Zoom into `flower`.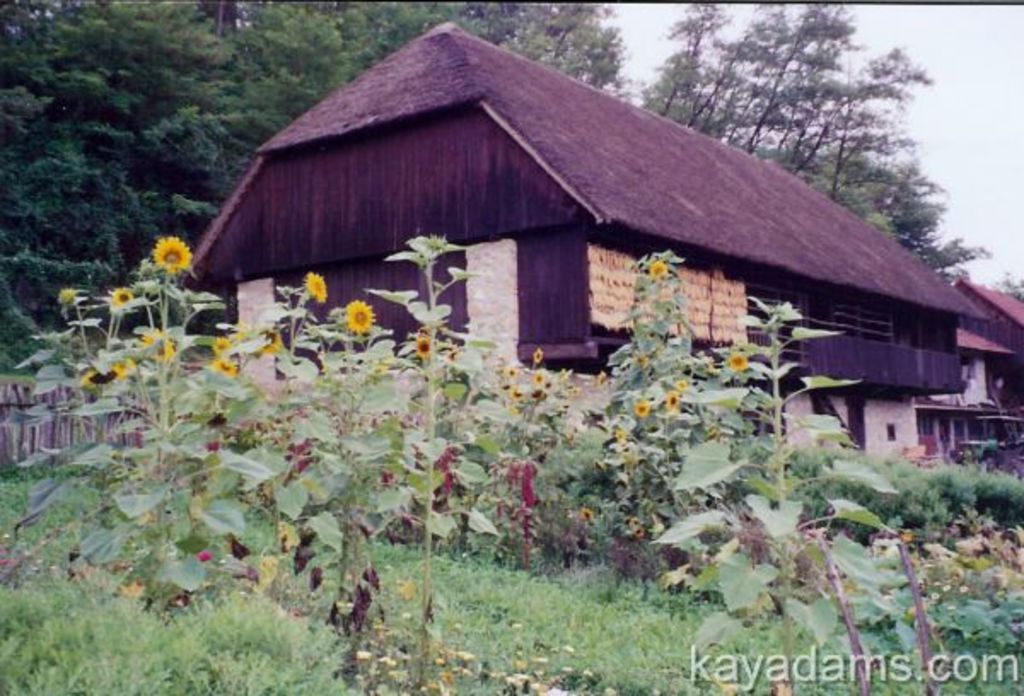
Zoom target: 82/363/102/389.
